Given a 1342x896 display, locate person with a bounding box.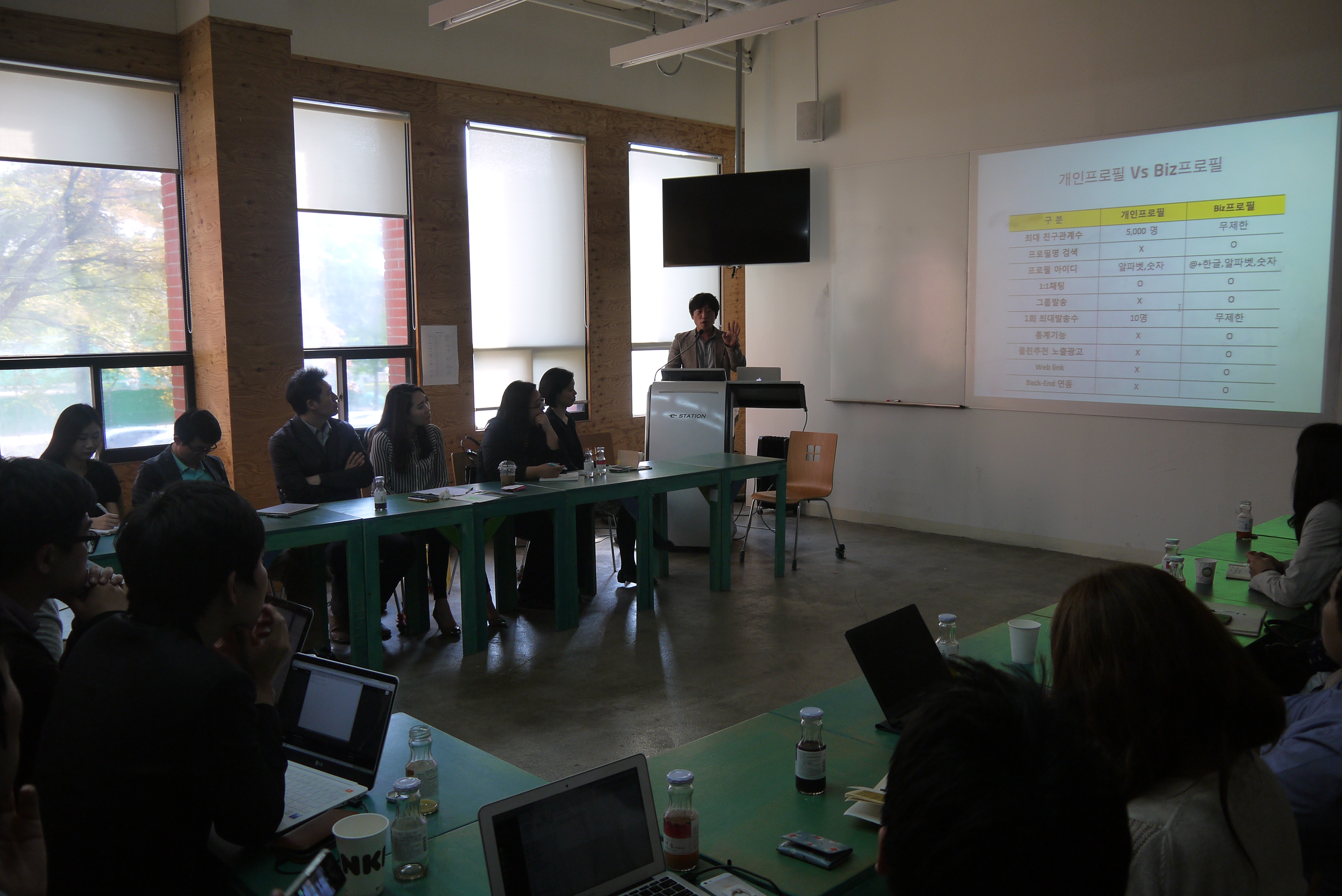
Located: 9,161,97,300.
